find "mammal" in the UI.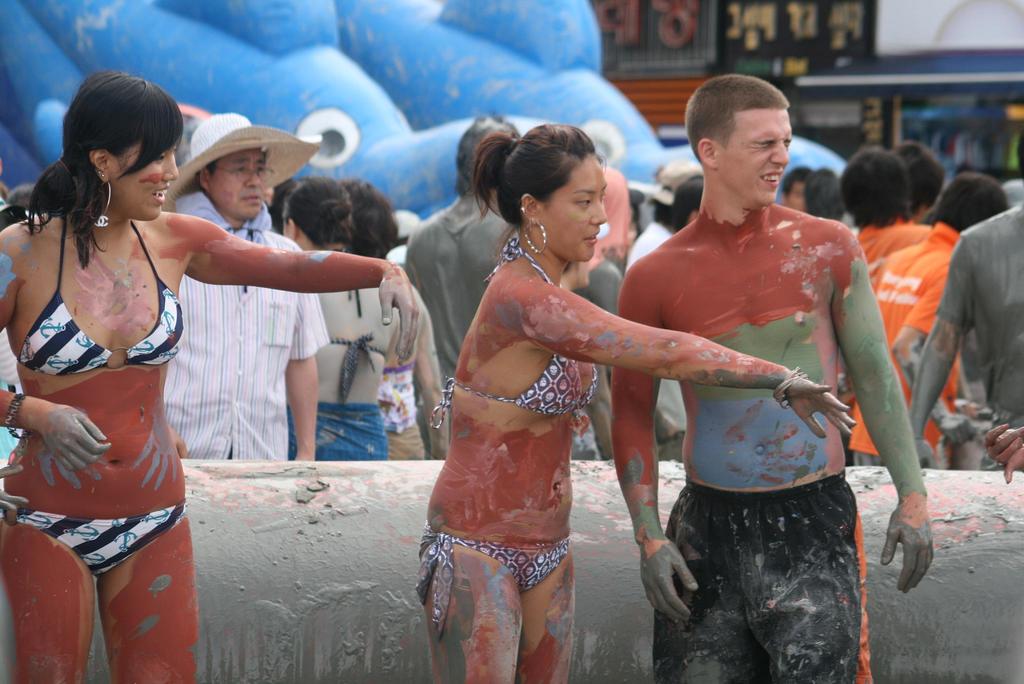
UI element at {"x1": 982, "y1": 427, "x2": 1023, "y2": 482}.
